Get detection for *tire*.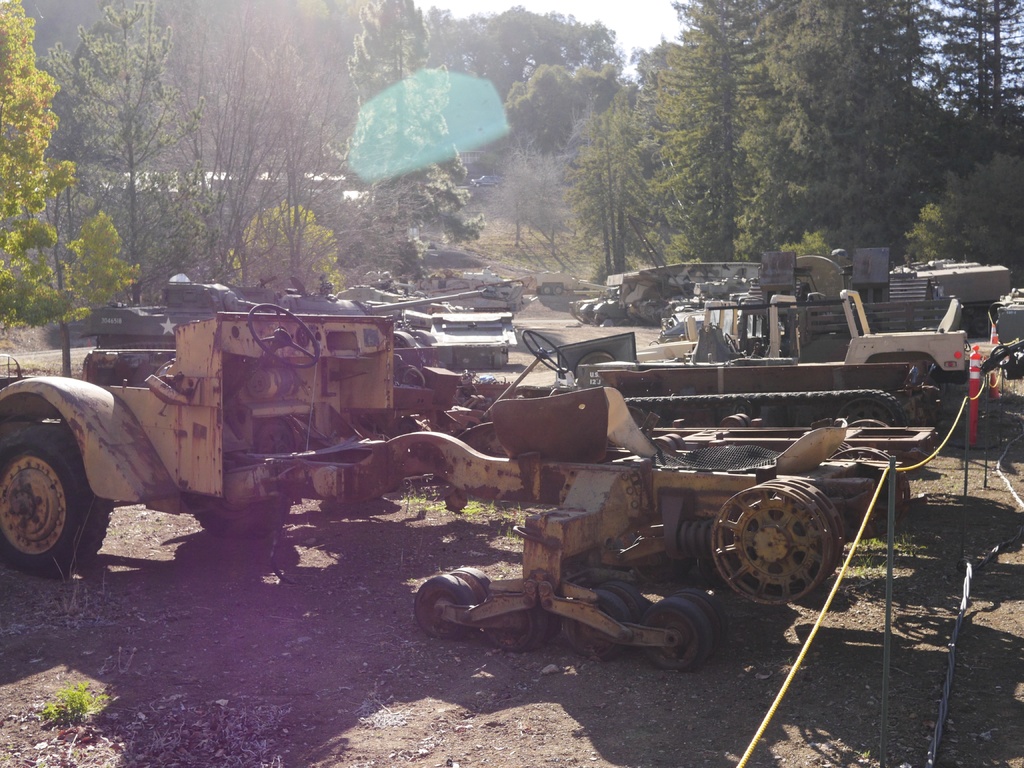
Detection: rect(452, 568, 490, 604).
